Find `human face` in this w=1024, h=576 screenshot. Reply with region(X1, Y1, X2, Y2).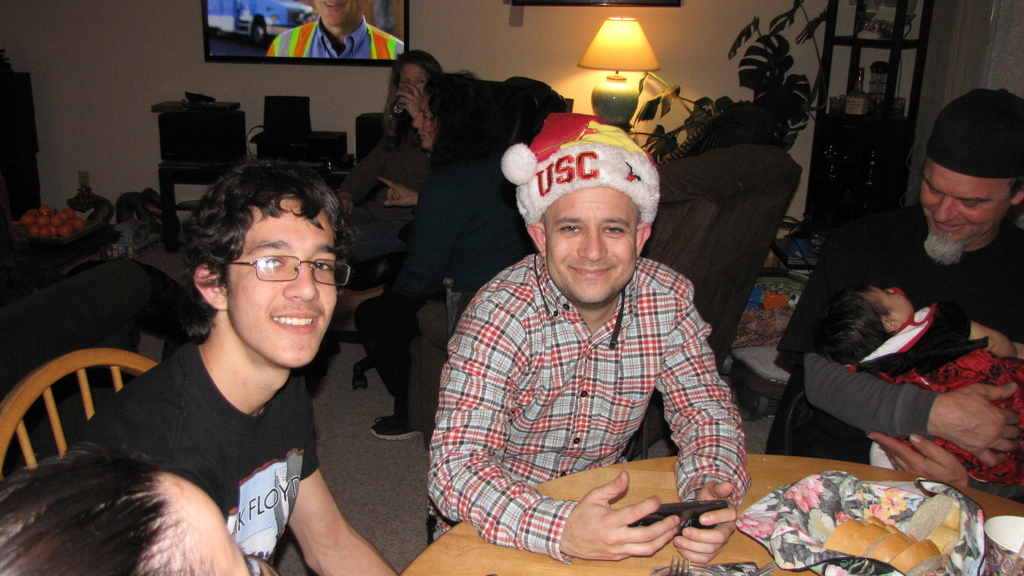
region(224, 197, 339, 369).
